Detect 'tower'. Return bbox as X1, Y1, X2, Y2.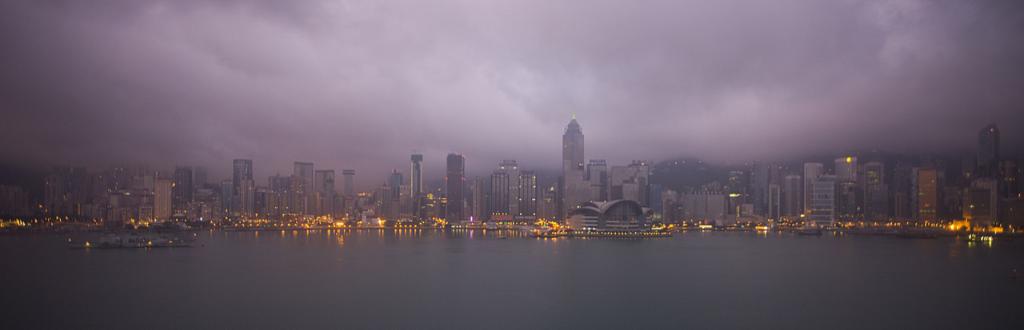
582, 157, 606, 203.
